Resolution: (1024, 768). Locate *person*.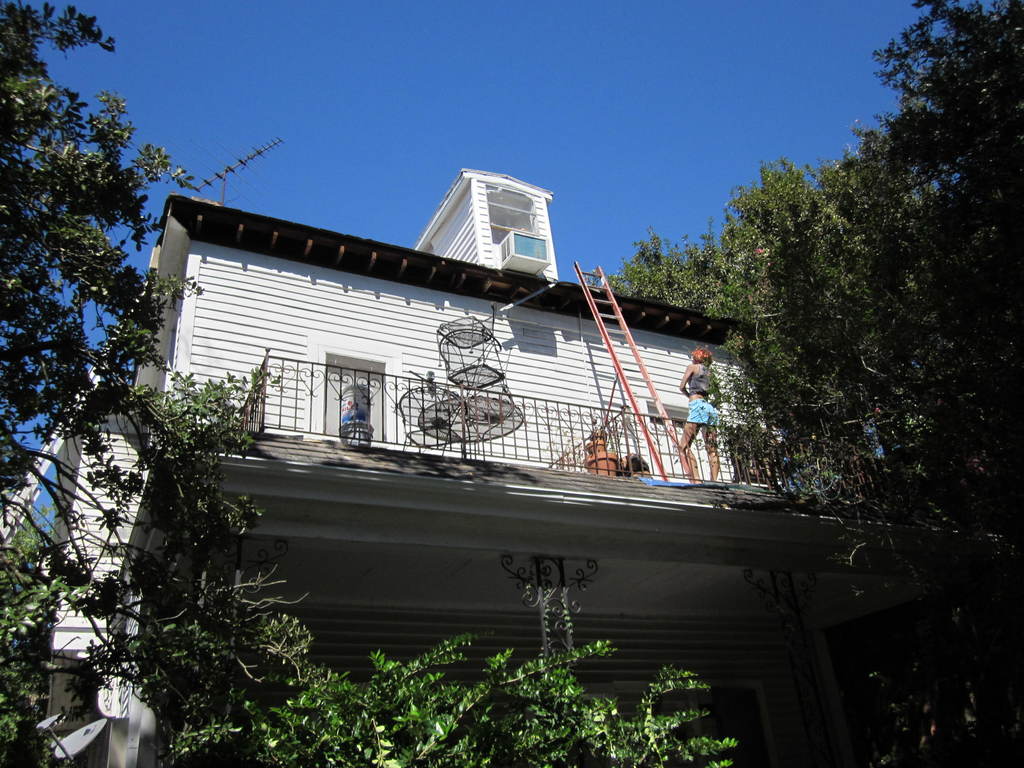
{"left": 676, "top": 345, "right": 725, "bottom": 482}.
